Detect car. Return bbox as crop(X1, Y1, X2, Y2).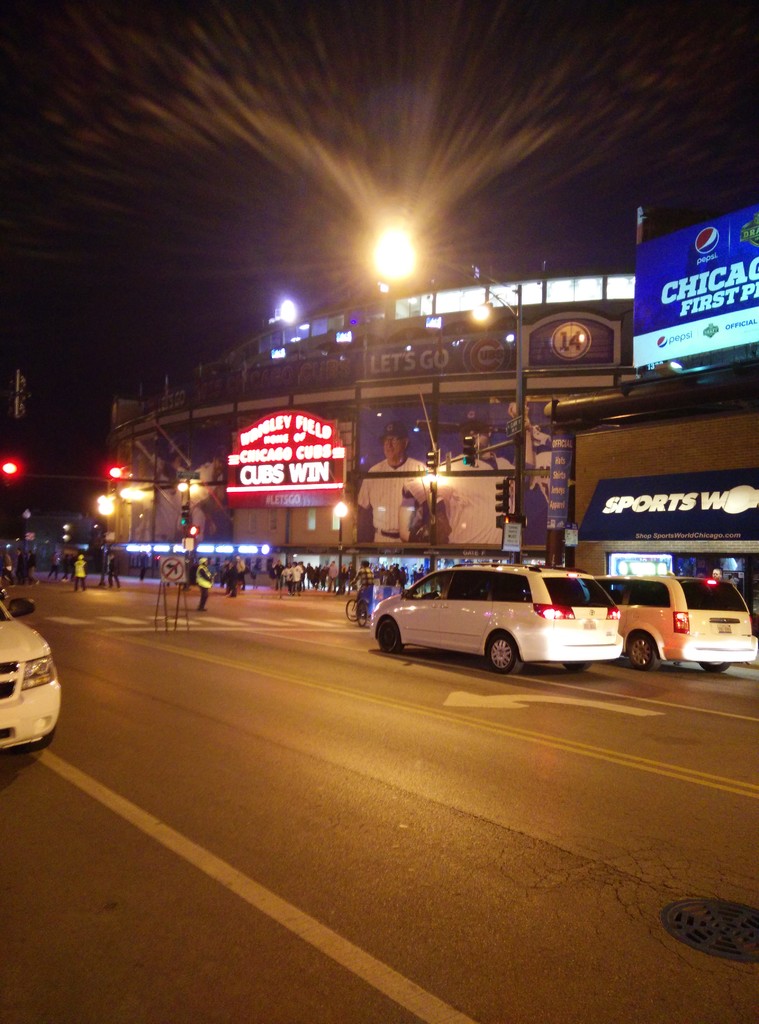
crop(365, 559, 635, 684).
